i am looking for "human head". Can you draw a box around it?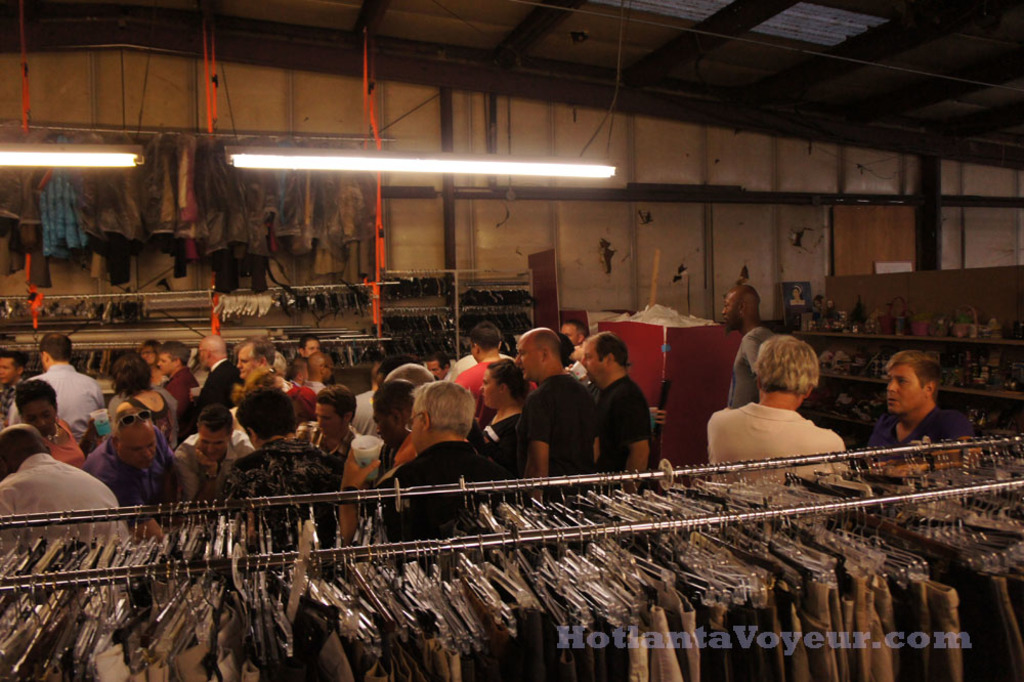
Sure, the bounding box is pyautogui.locateOnScreen(0, 350, 27, 383).
